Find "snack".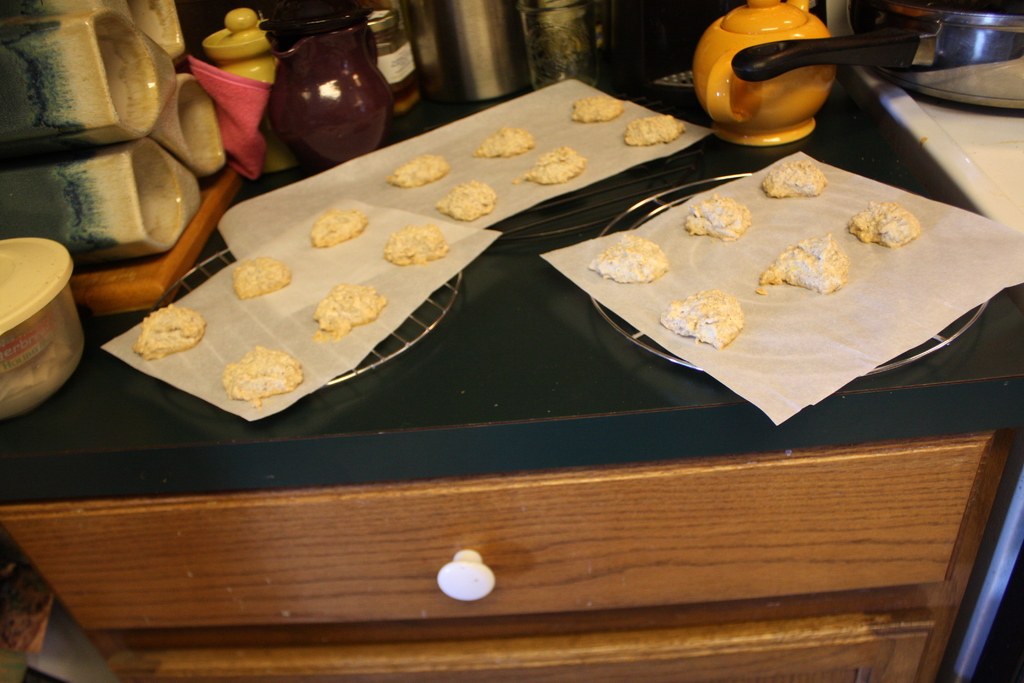
[569, 95, 620, 120].
